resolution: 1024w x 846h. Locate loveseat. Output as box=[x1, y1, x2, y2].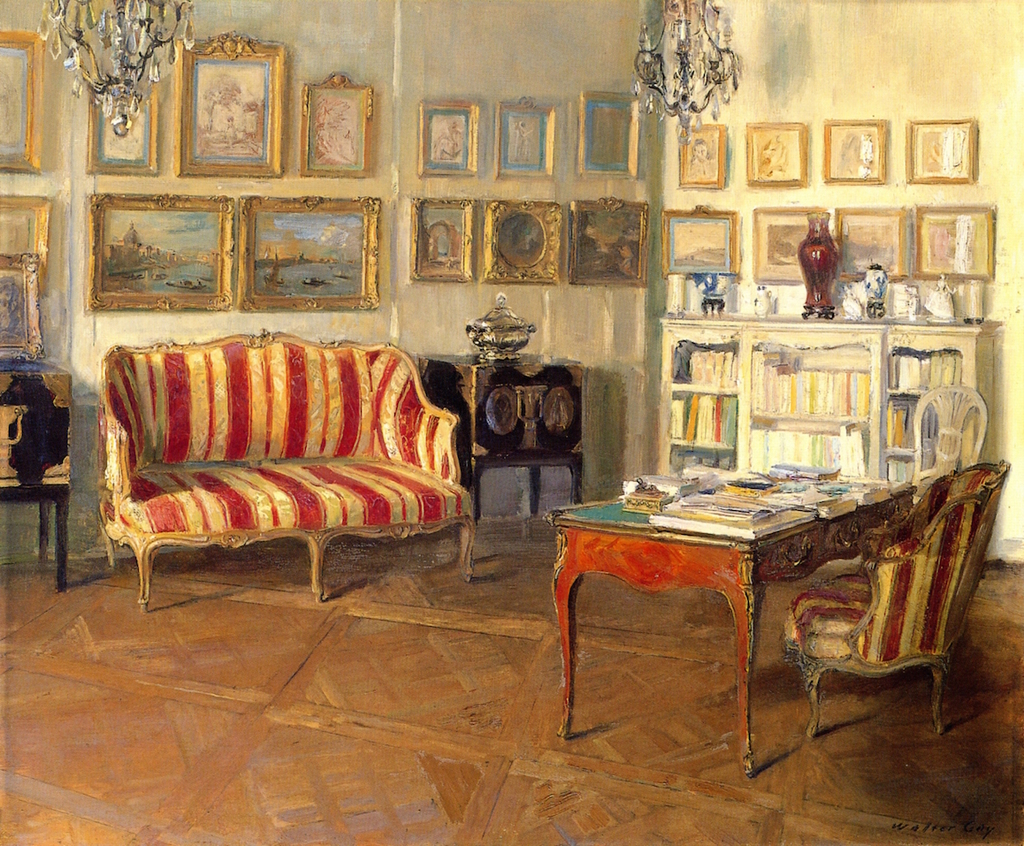
box=[92, 342, 485, 617].
